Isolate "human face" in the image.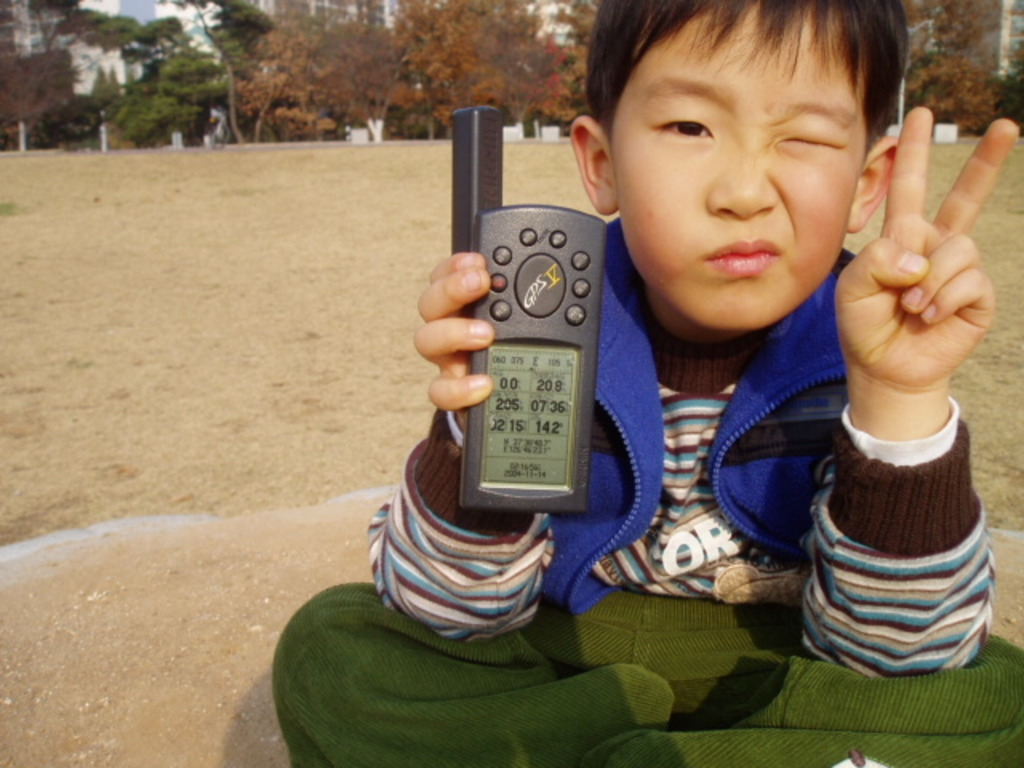
Isolated region: region(611, 0, 894, 346).
